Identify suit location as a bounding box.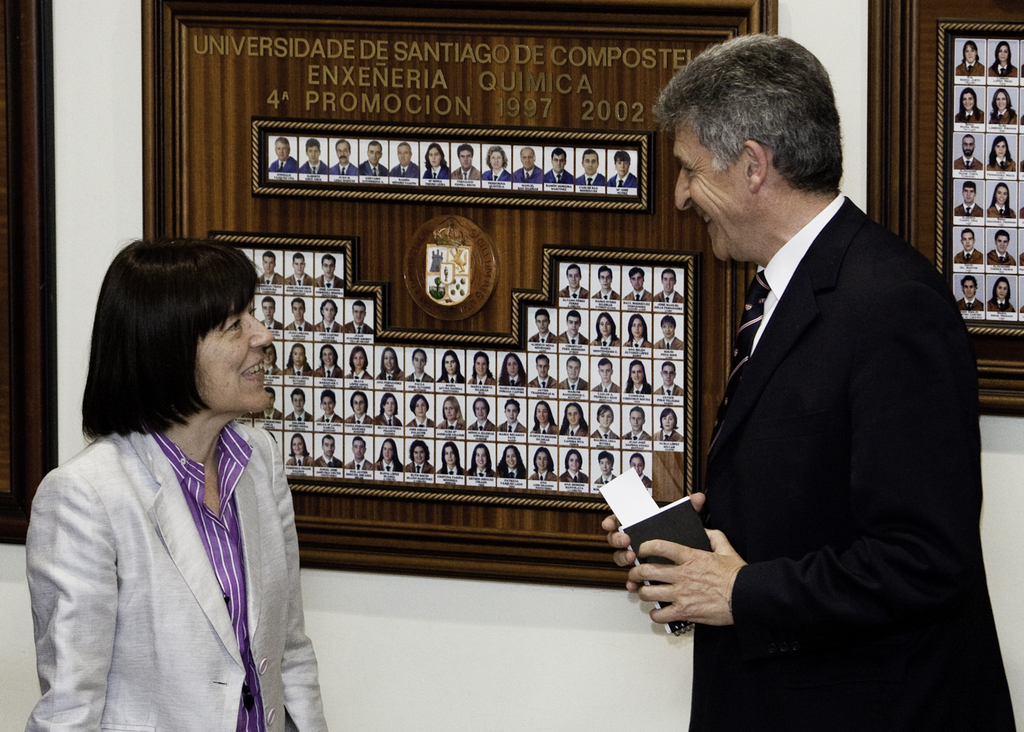
(left=512, top=167, right=544, bottom=187).
